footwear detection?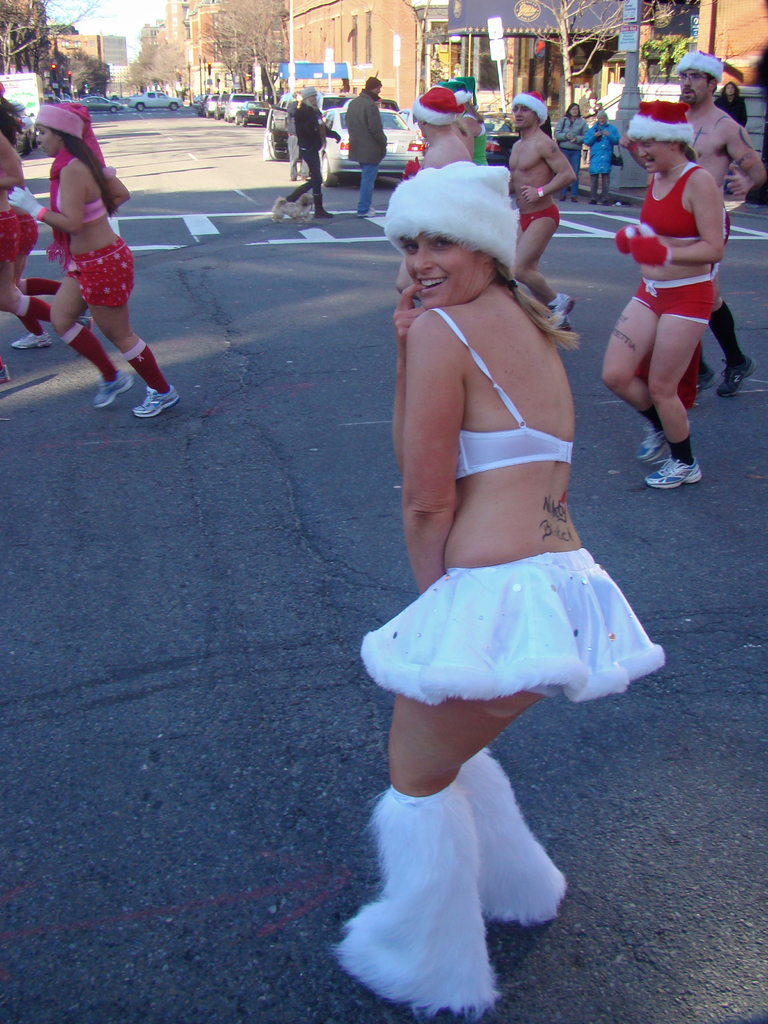
pyautogui.locateOnScreen(639, 454, 701, 492)
